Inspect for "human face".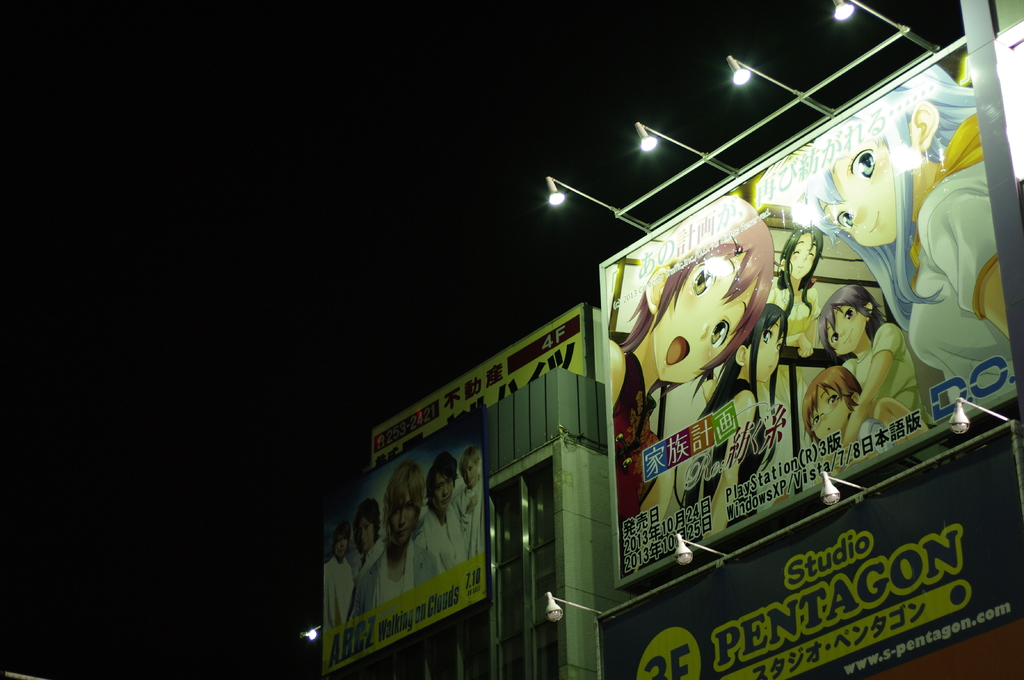
Inspection: bbox(811, 385, 850, 444).
